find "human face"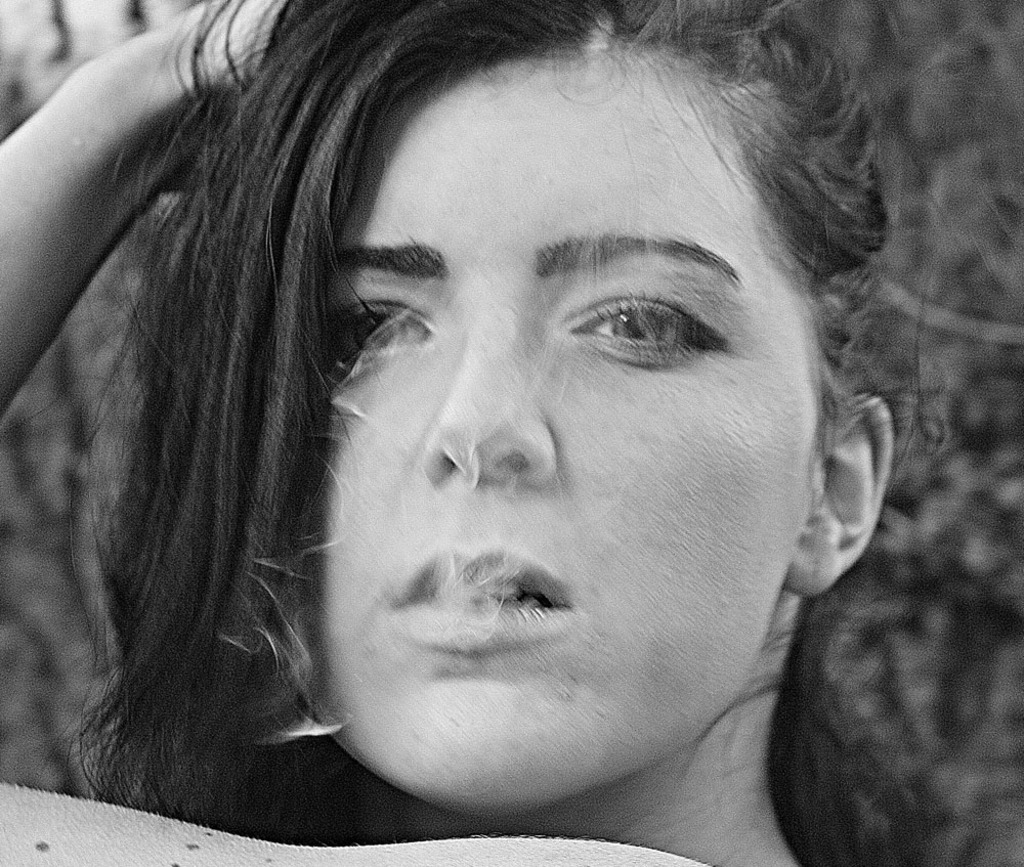
(323,45,828,807)
